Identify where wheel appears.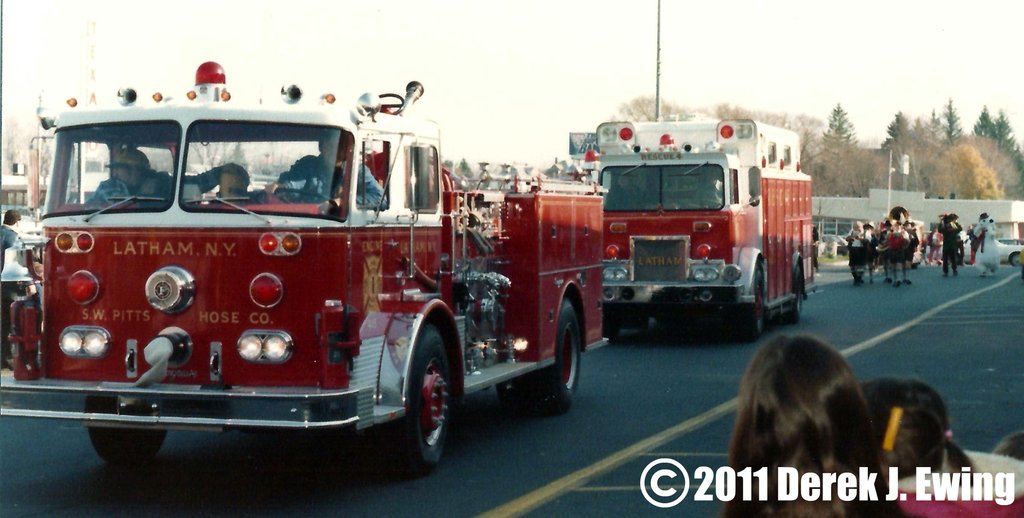
Appears at l=783, t=265, r=801, b=323.
